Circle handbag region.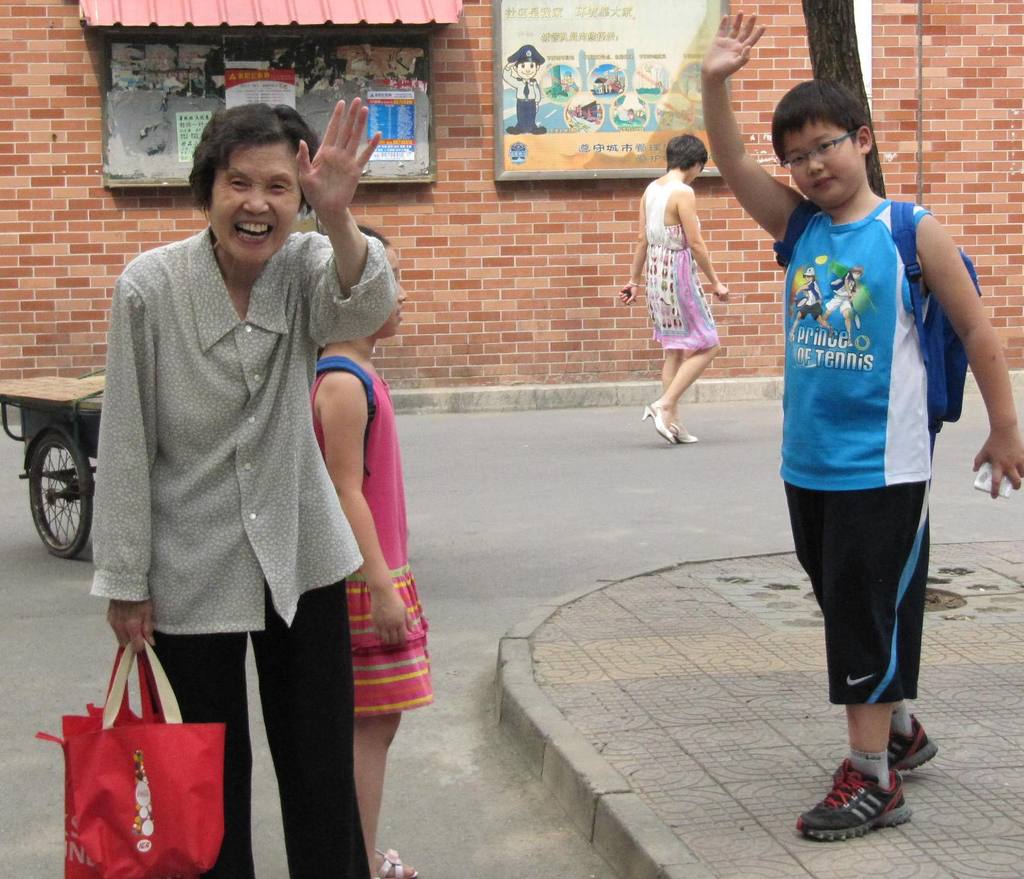
Region: select_region(31, 620, 233, 878).
